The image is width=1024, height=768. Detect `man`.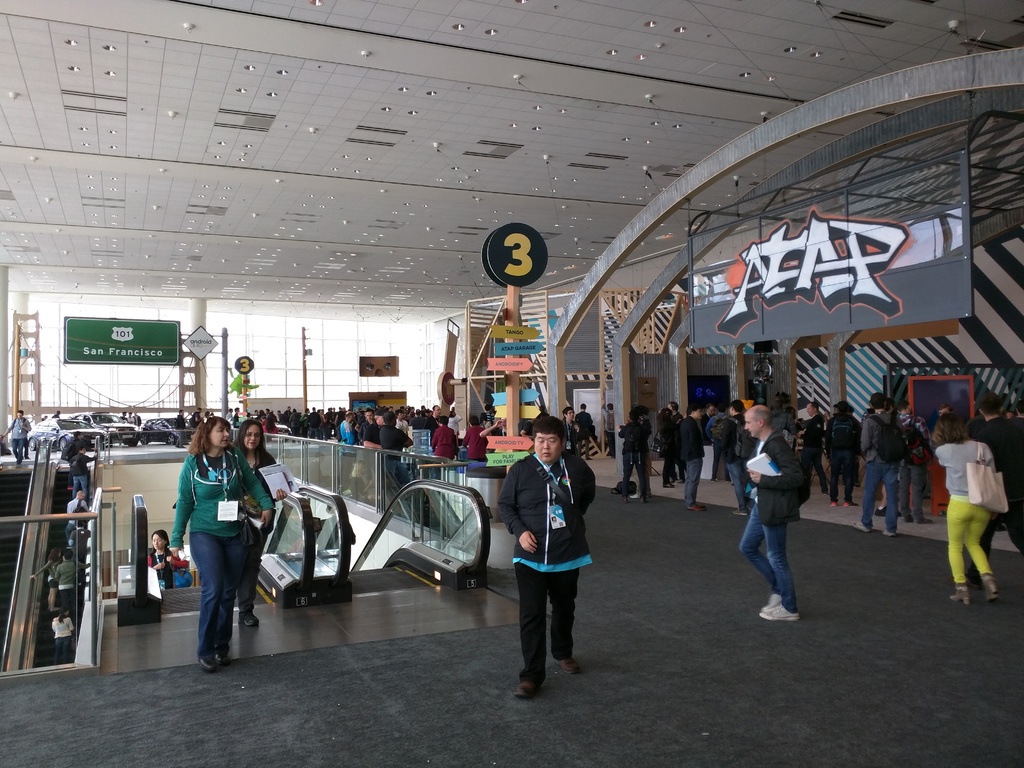
Detection: (left=54, top=550, right=78, bottom=607).
